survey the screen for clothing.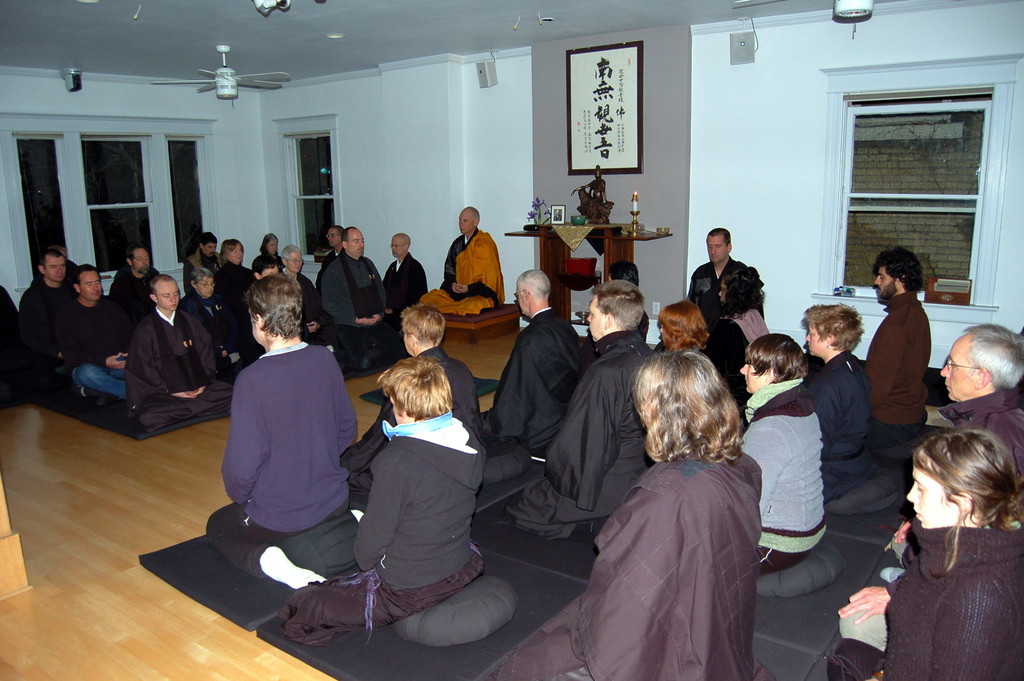
Survey found: {"x1": 823, "y1": 525, "x2": 1023, "y2": 680}.
